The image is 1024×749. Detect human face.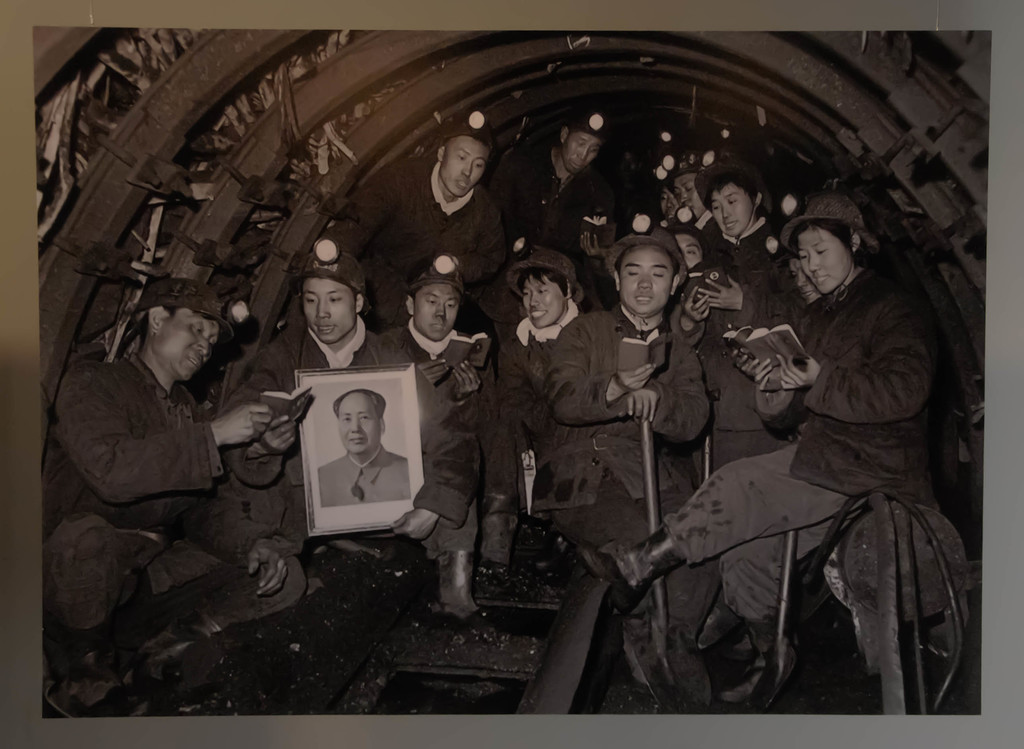
Detection: BBox(674, 174, 704, 216).
